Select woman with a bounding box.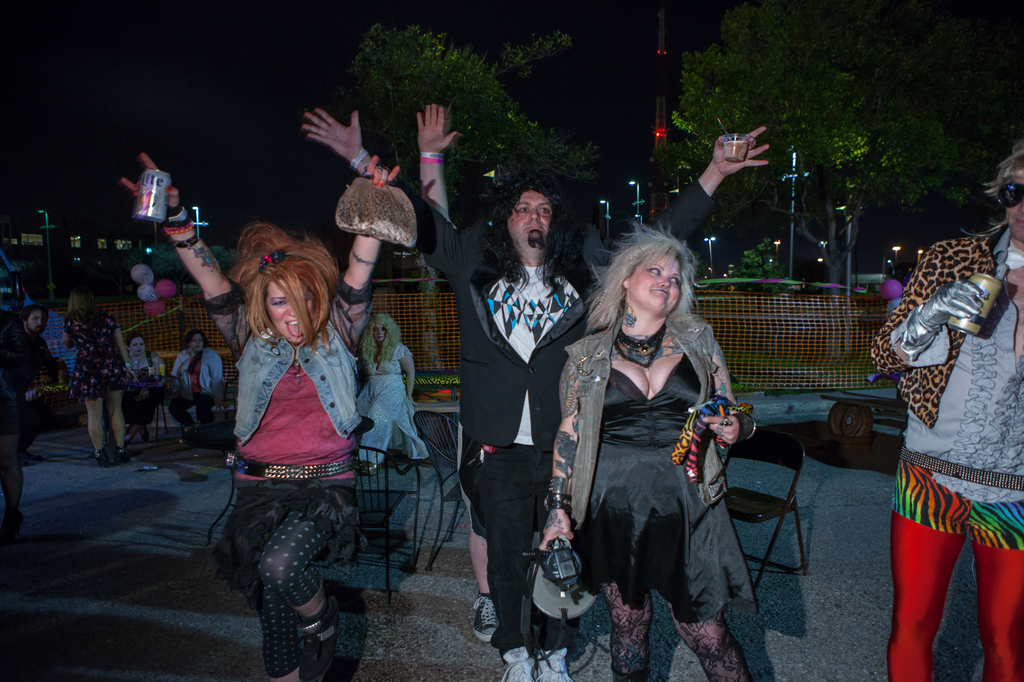
x1=564 y1=221 x2=746 y2=668.
